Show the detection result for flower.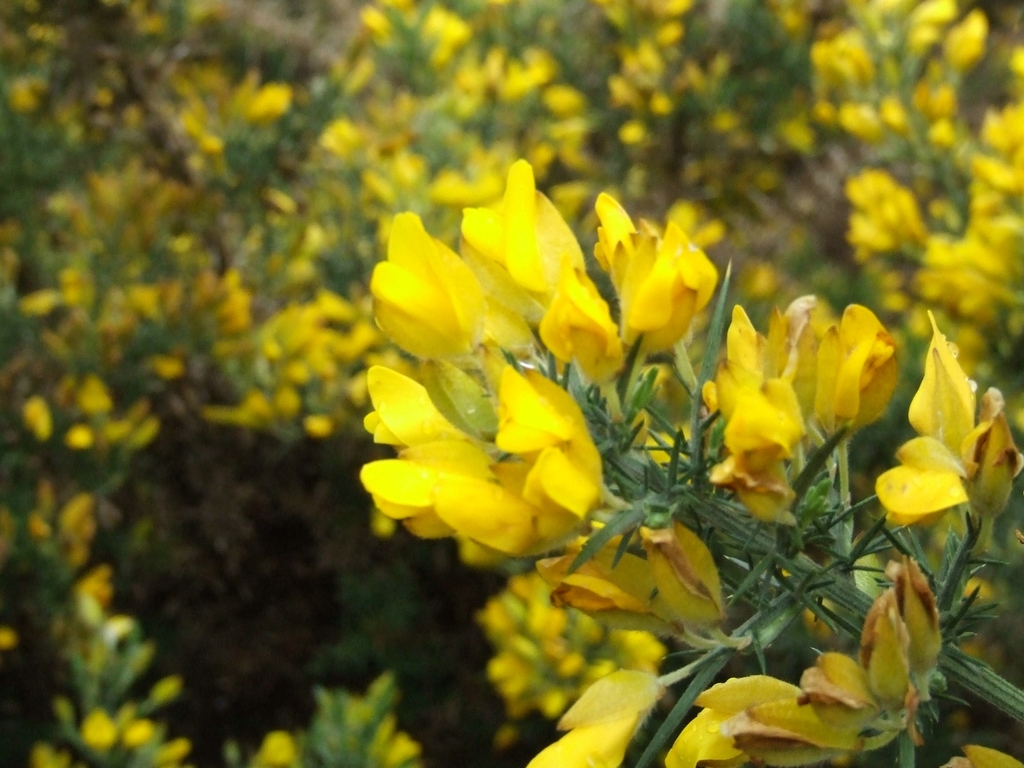
rect(341, 360, 614, 566).
